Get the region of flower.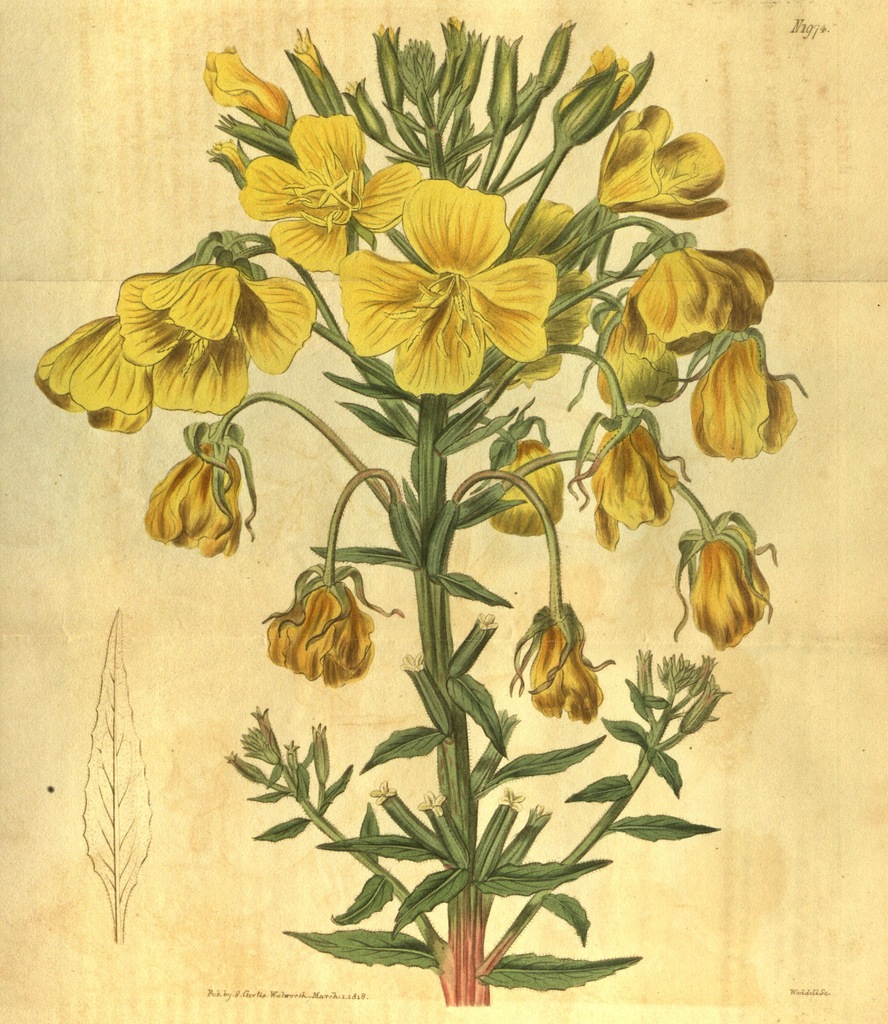
box=[594, 301, 685, 413].
